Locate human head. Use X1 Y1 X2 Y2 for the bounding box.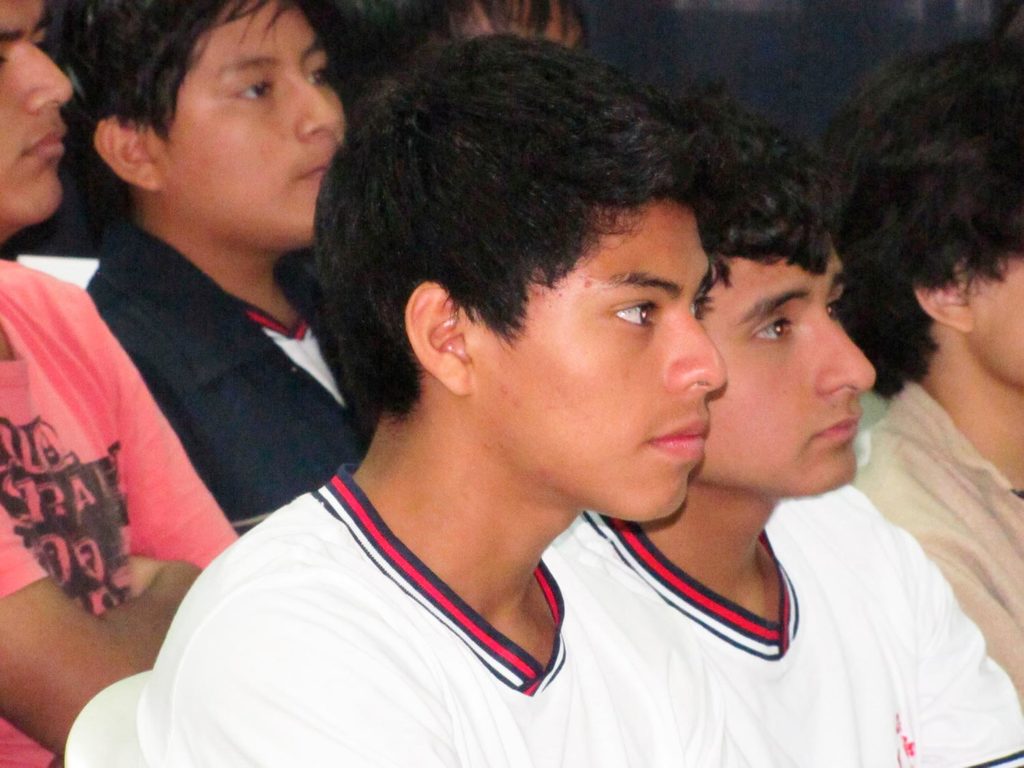
345 0 587 108.
